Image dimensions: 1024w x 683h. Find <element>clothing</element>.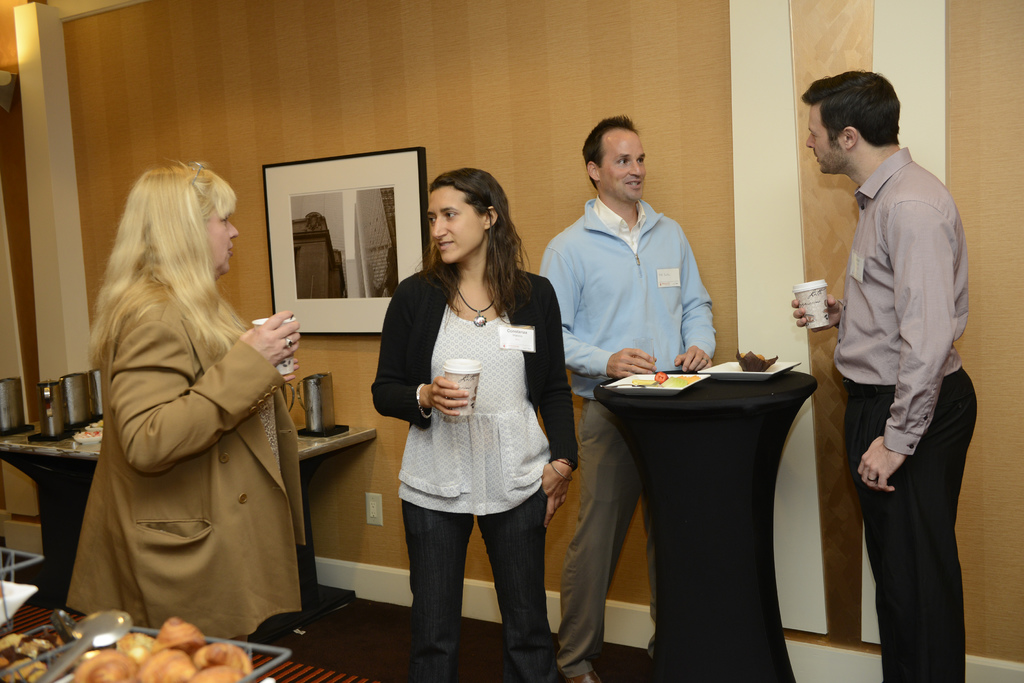
rect(832, 147, 977, 682).
